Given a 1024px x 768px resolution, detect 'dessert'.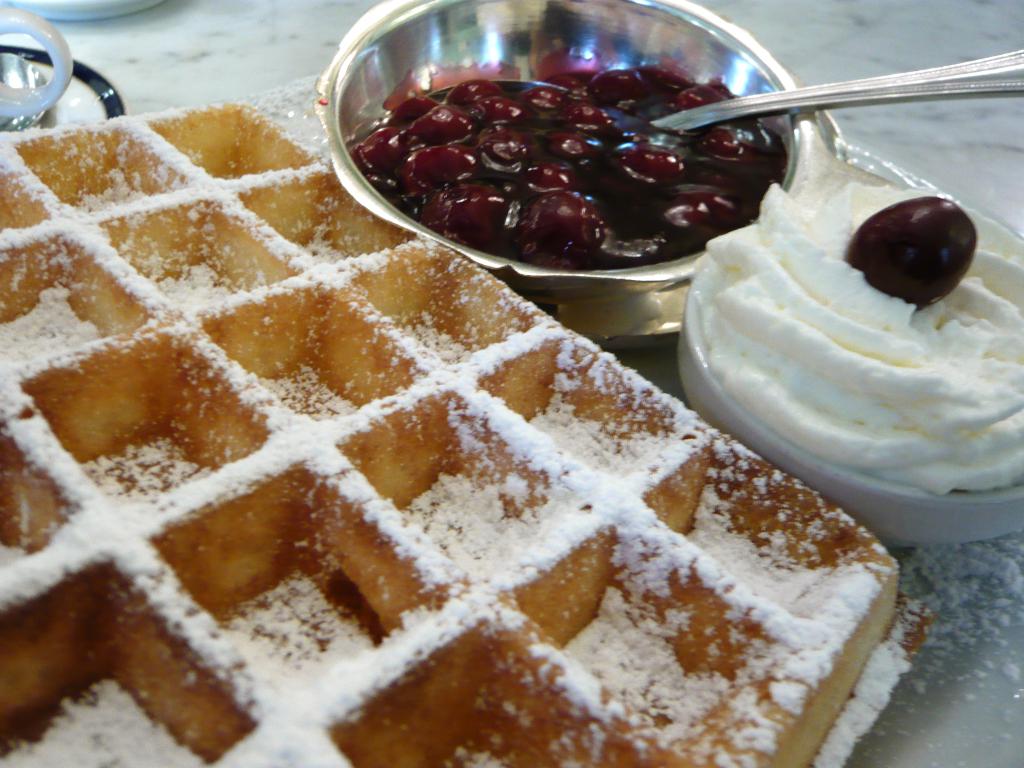
<region>0, 93, 945, 767</region>.
